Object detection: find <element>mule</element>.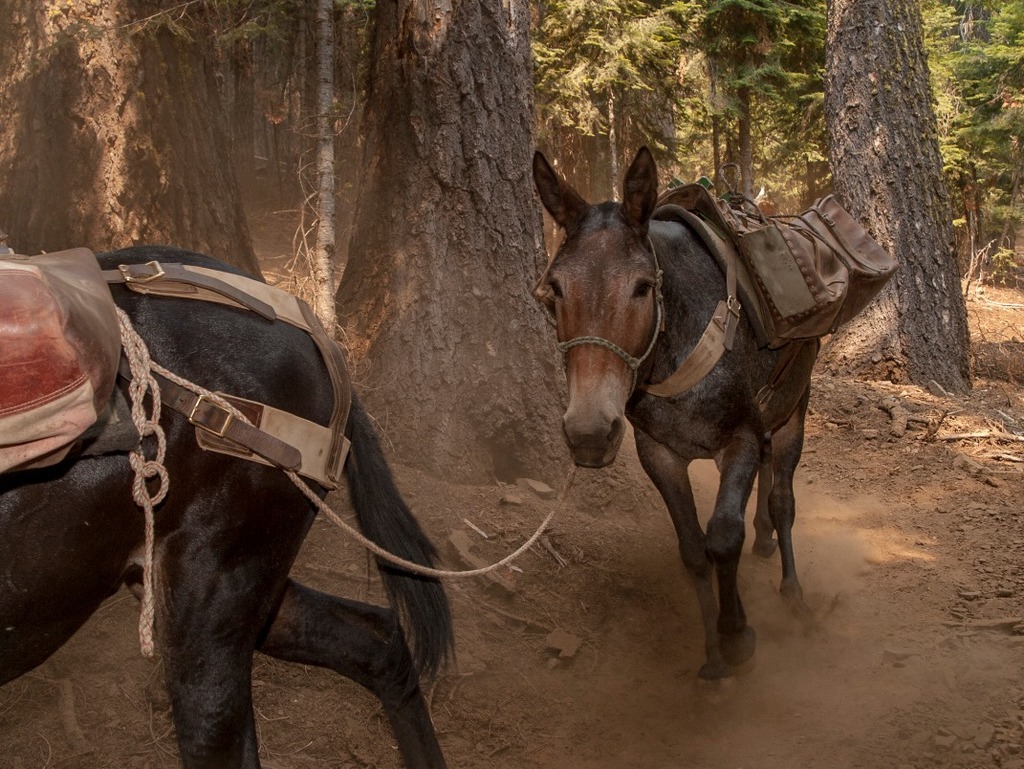
(left=529, top=147, right=817, bottom=680).
